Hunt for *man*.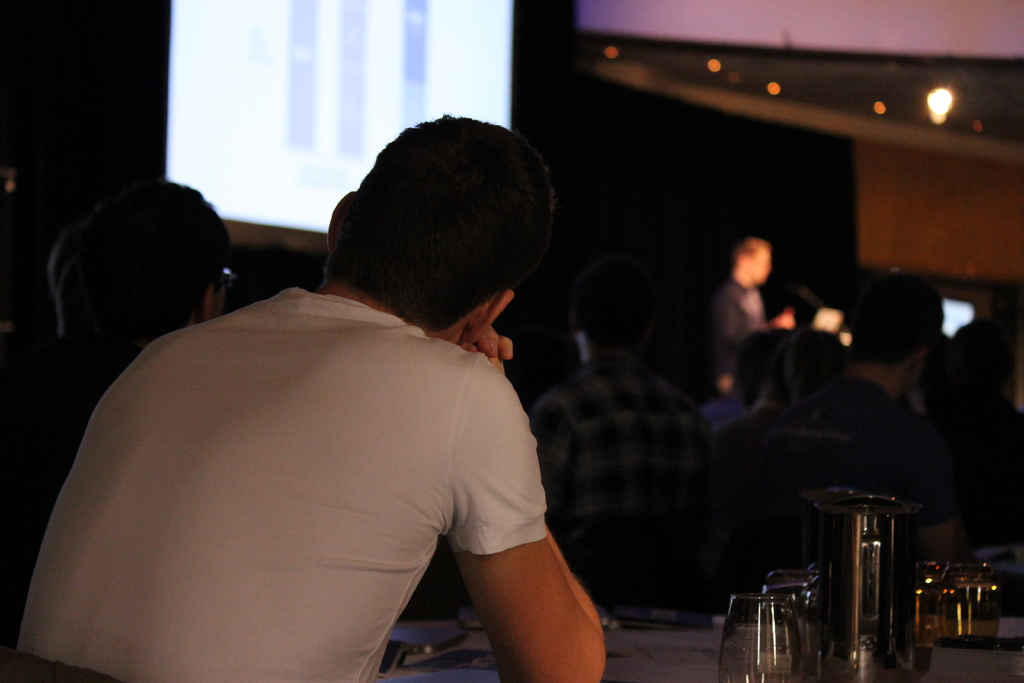
Hunted down at 50 113 635 677.
